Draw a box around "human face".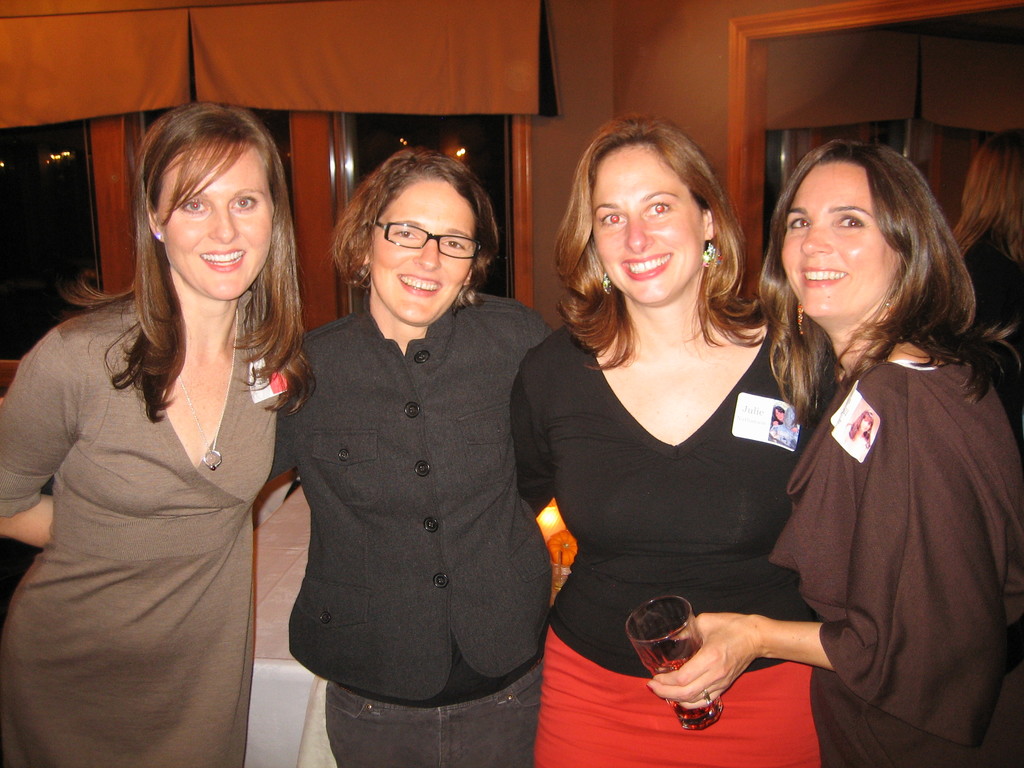
156, 141, 276, 299.
